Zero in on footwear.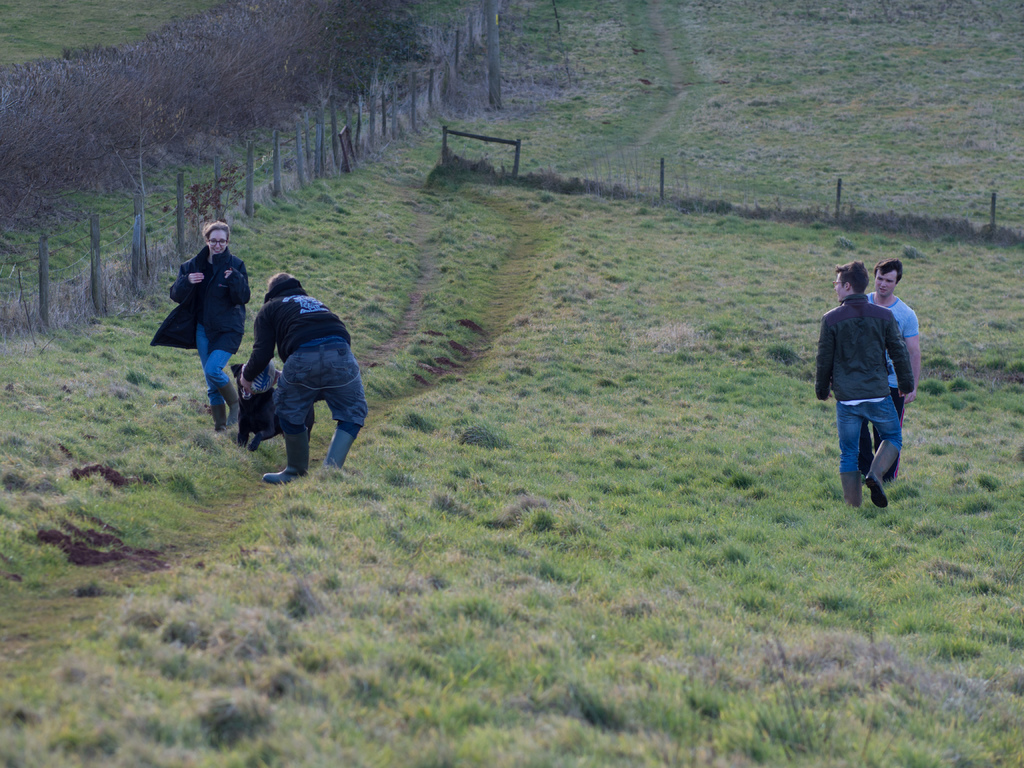
Zeroed in: [left=218, top=383, right=241, bottom=429].
